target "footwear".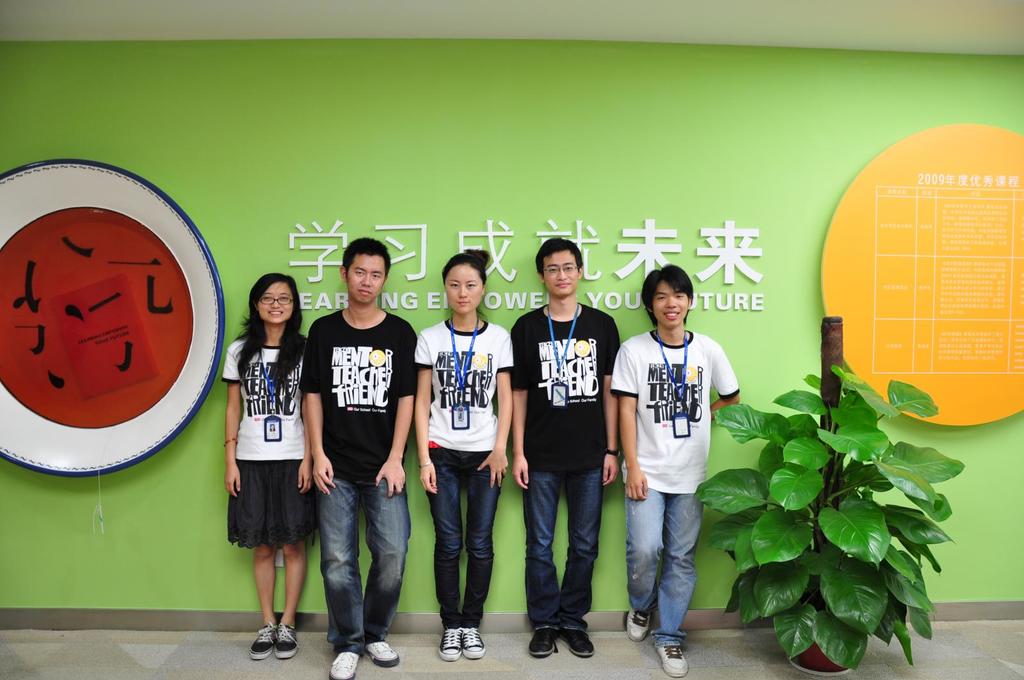
Target region: (530,628,566,660).
